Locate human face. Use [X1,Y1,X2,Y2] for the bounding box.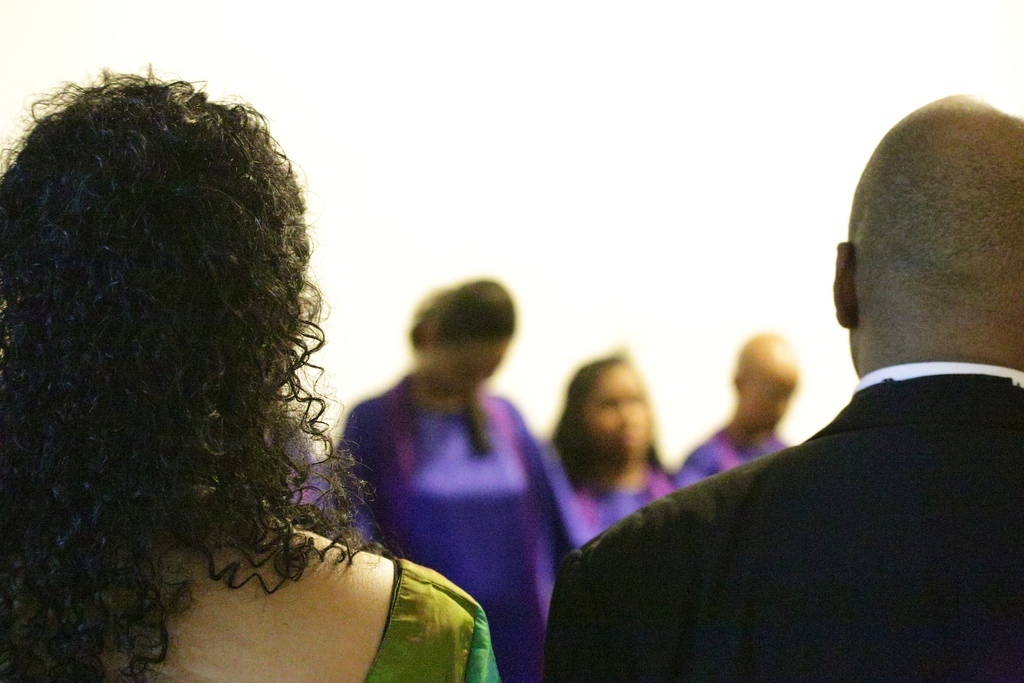
[579,367,652,459].
